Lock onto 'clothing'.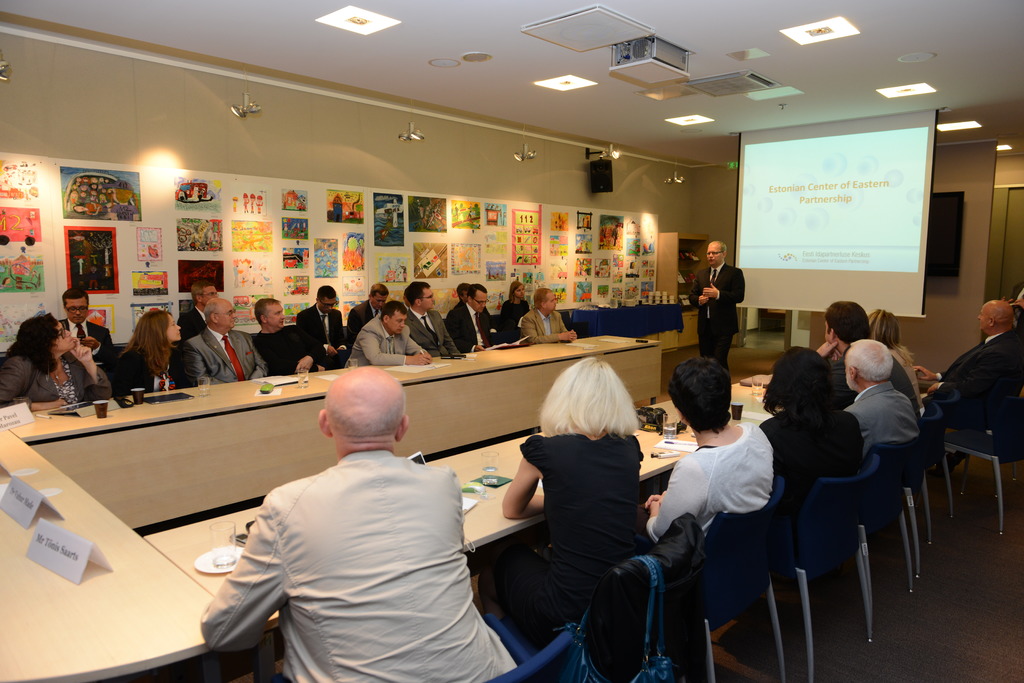
Locked: pyautogui.locateOnScreen(447, 298, 503, 361).
